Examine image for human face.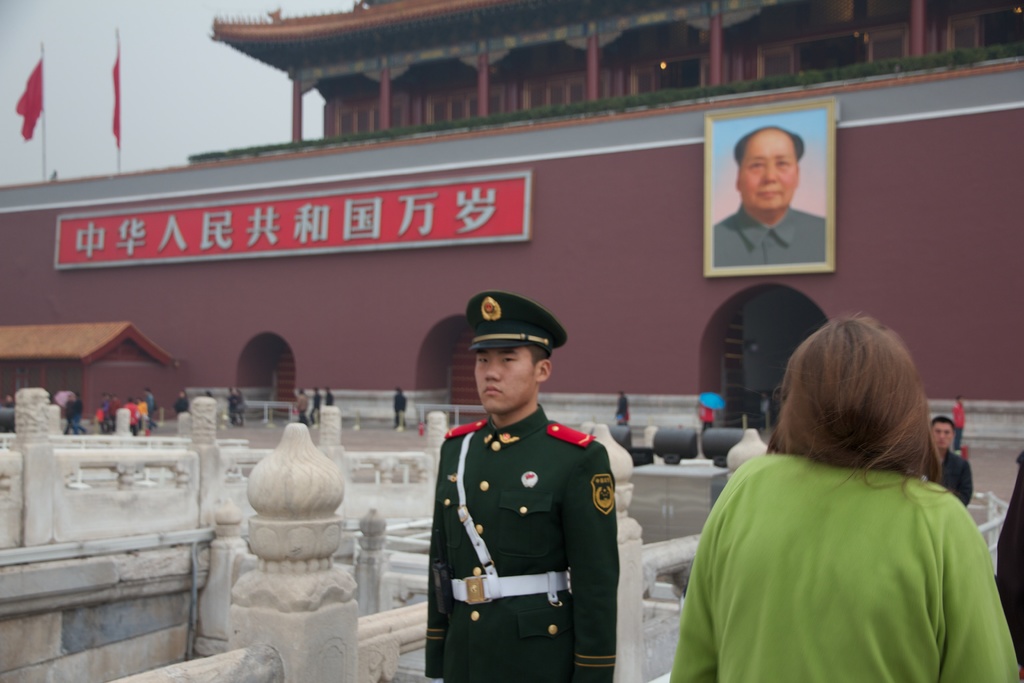
Examination result: bbox(740, 136, 797, 208).
